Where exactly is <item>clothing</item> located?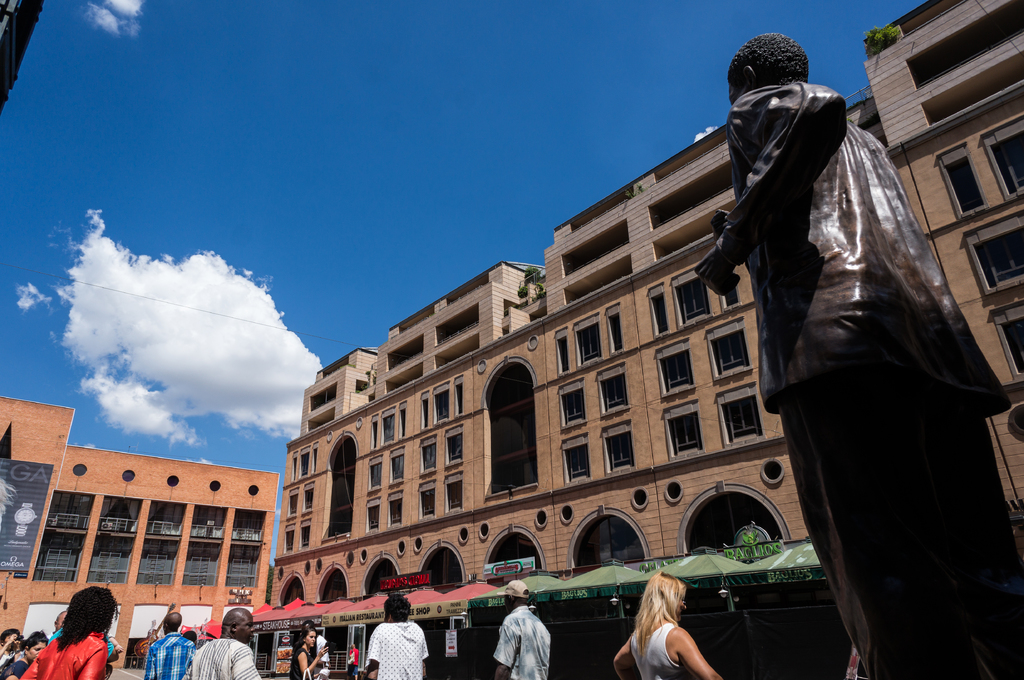
Its bounding box is (716,83,1023,679).
